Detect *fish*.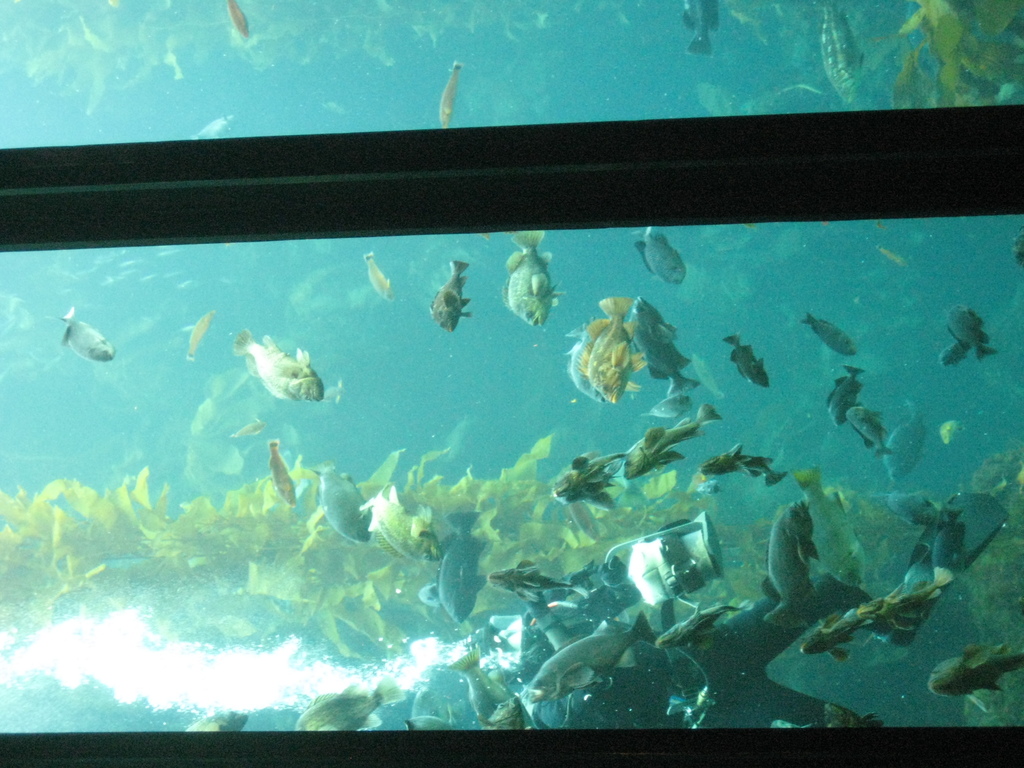
Detected at 756 501 834 628.
